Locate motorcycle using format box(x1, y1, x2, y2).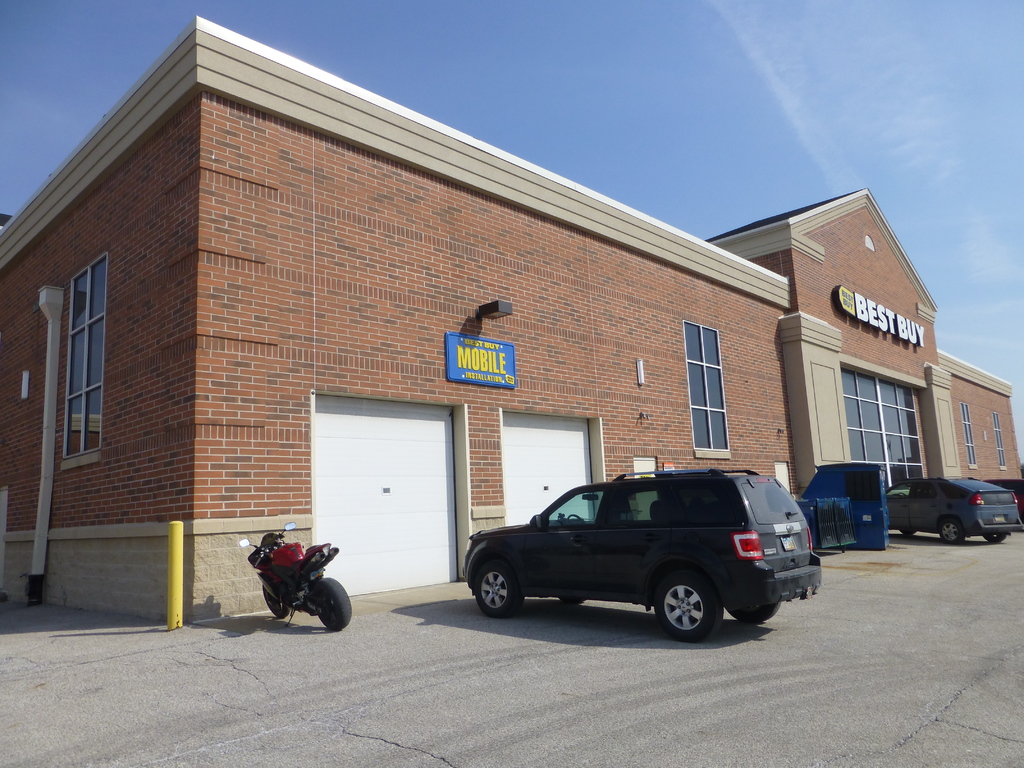
box(246, 534, 349, 629).
